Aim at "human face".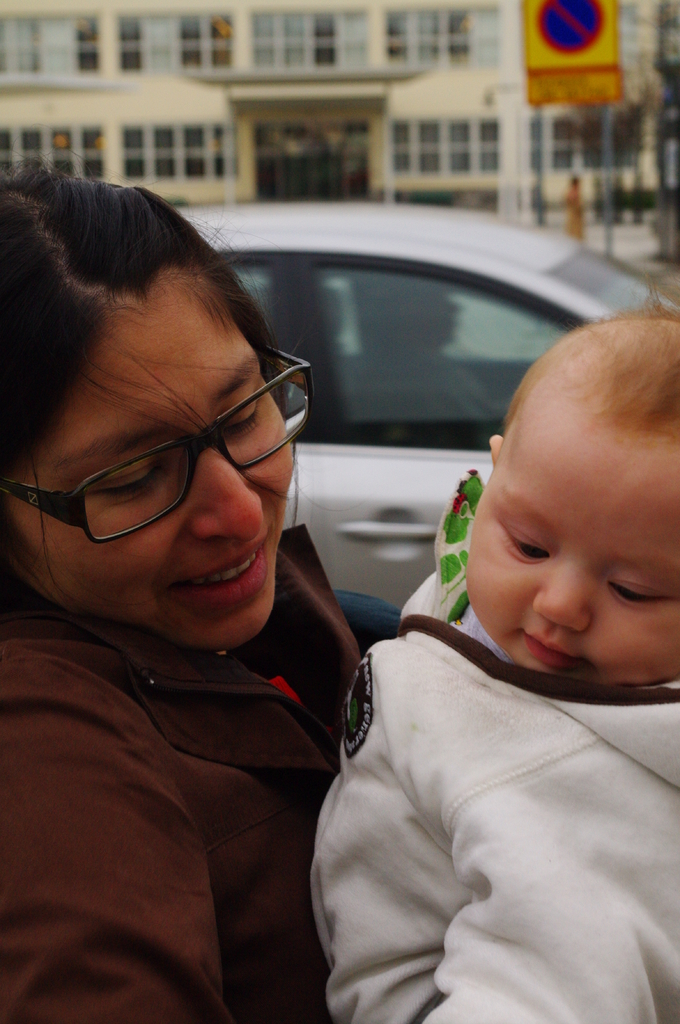
Aimed at crop(15, 285, 292, 650).
